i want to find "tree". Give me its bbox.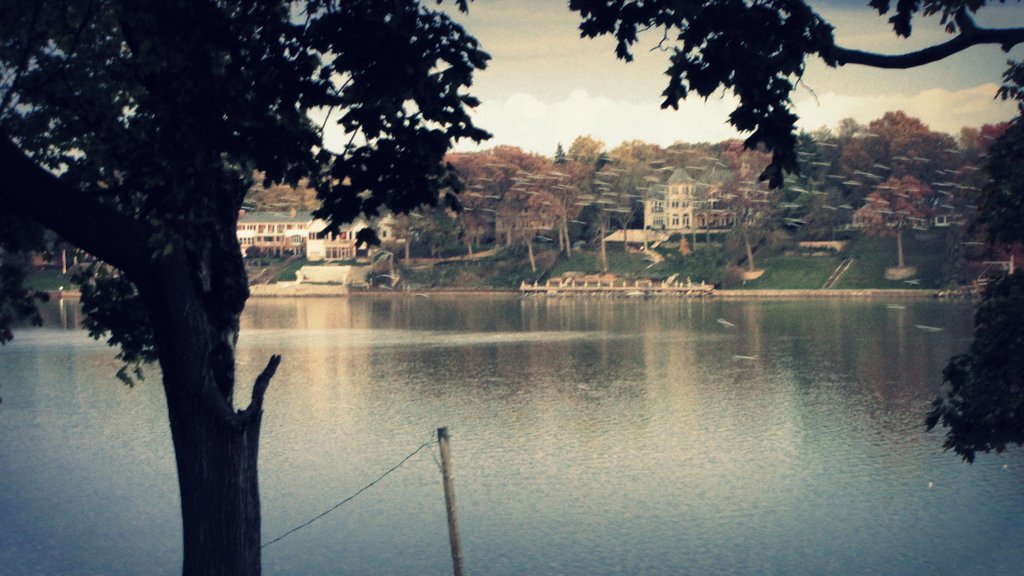
[left=565, top=0, right=1023, bottom=464].
